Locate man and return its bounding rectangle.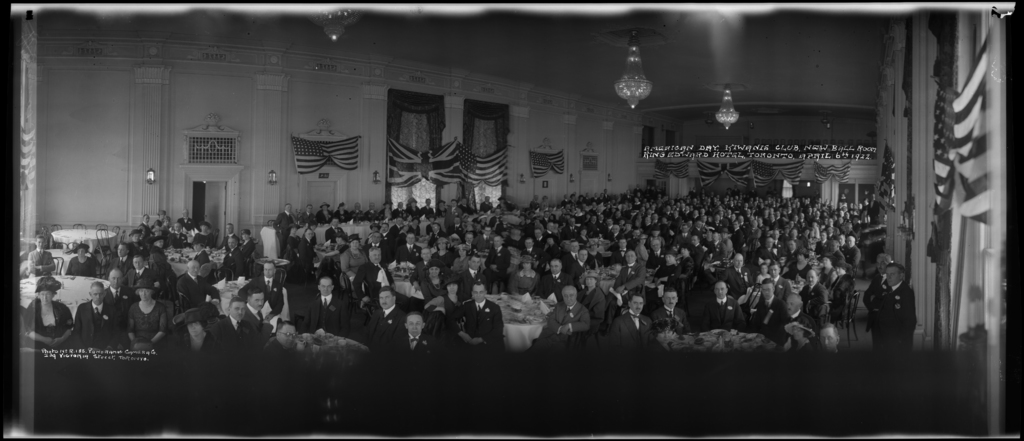
BBox(216, 220, 239, 251).
